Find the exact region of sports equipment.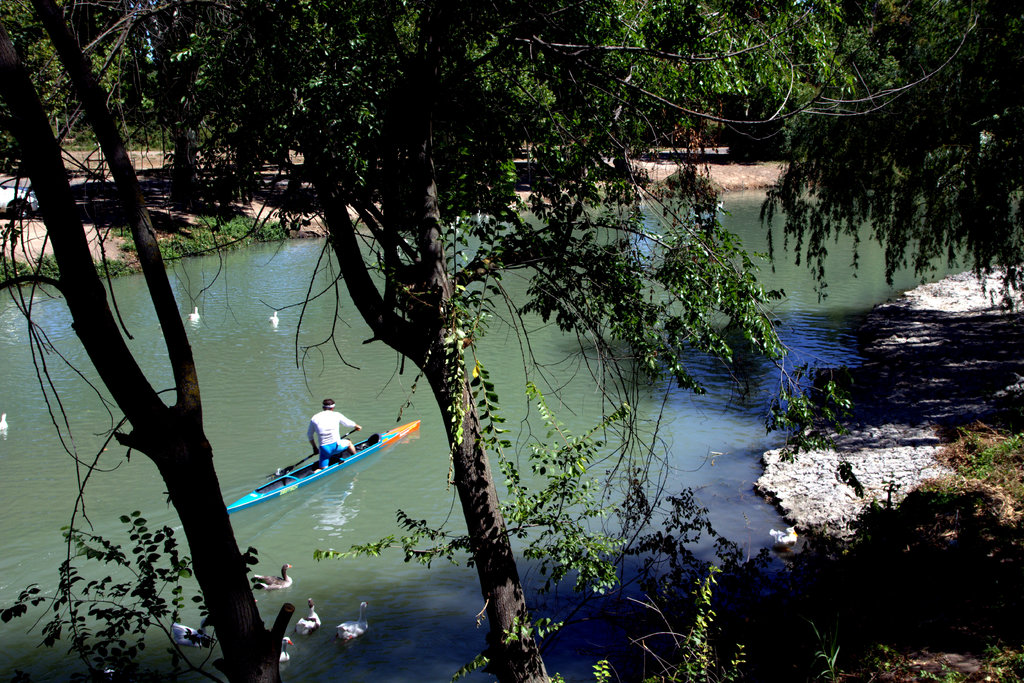
Exact region: 225,420,421,517.
